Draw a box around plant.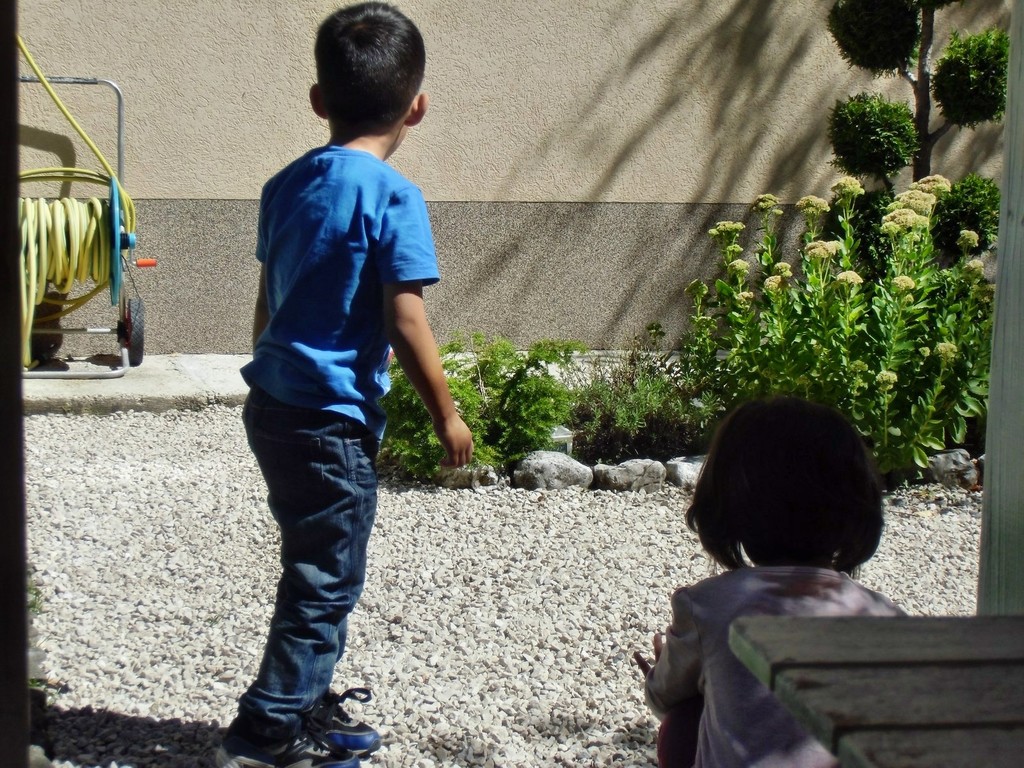
pyautogui.locateOnScreen(671, 177, 1011, 483).
